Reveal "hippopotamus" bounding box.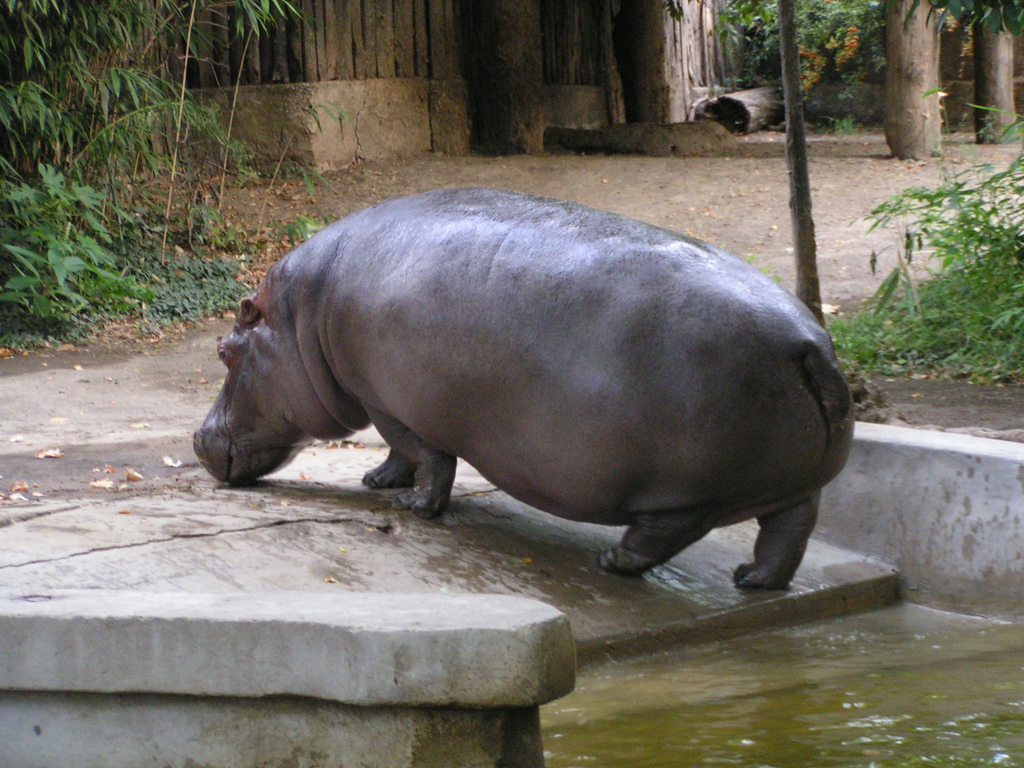
Revealed: rect(190, 188, 855, 591).
